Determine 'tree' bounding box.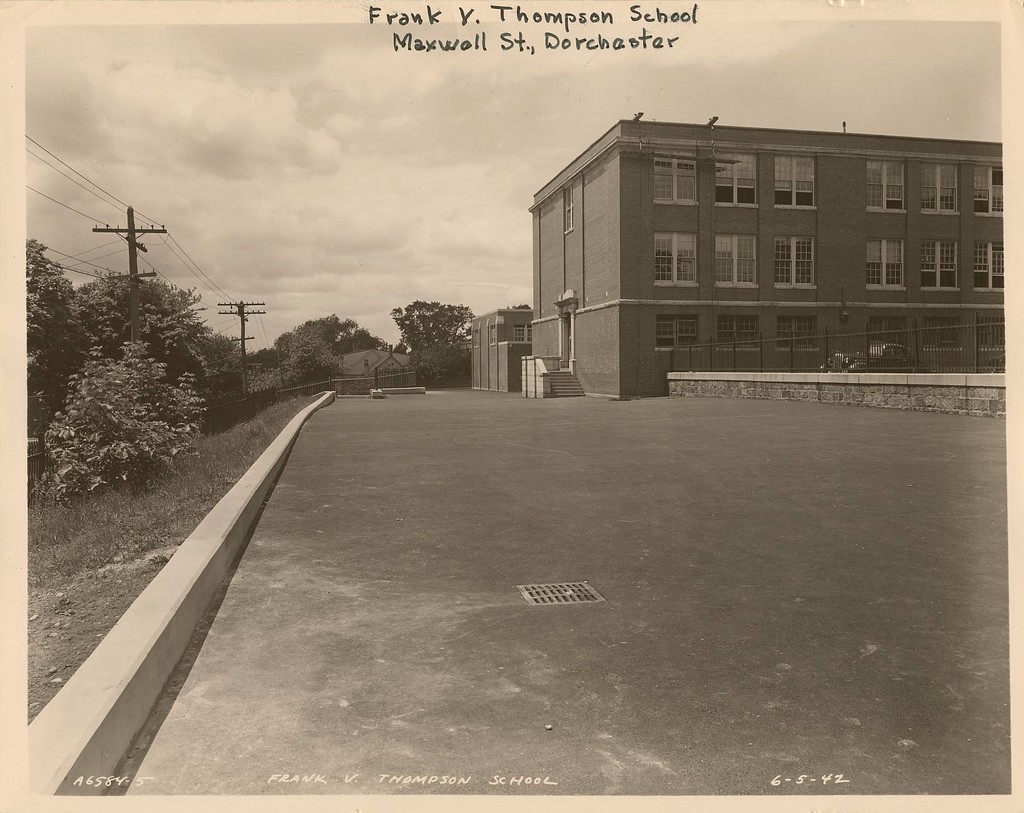
Determined: [x1=397, y1=292, x2=470, y2=367].
